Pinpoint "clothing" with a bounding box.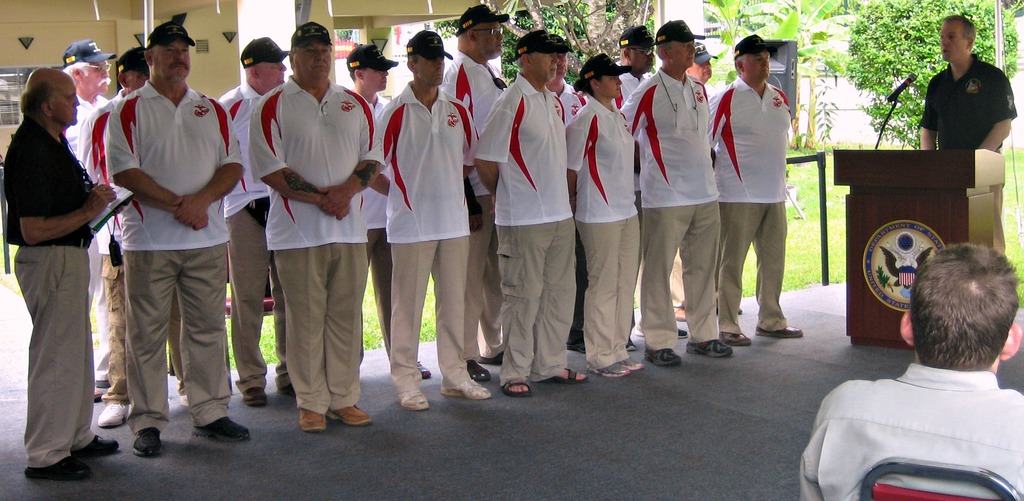
<box>917,54,1020,253</box>.
